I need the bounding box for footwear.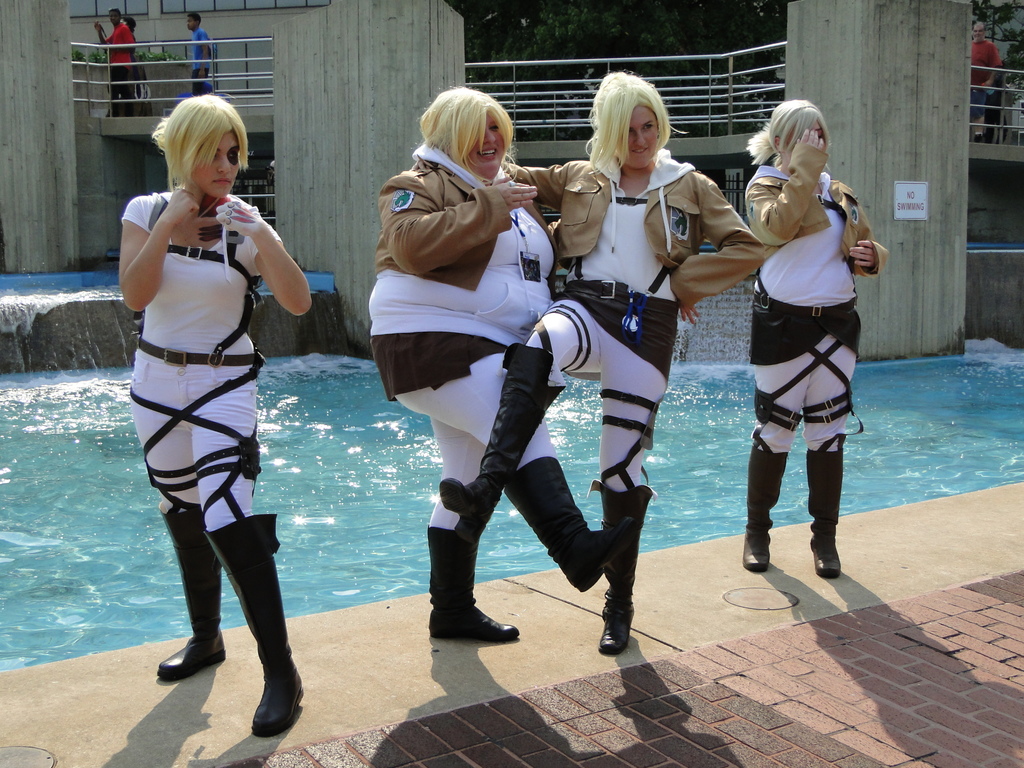
Here it is: Rect(739, 421, 796, 575).
